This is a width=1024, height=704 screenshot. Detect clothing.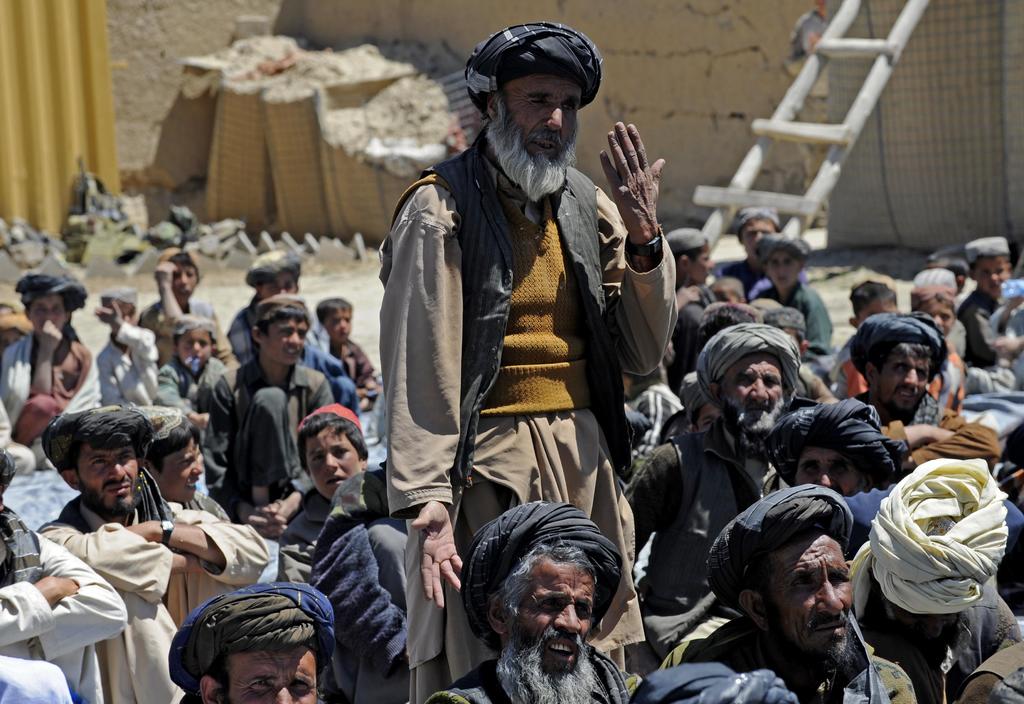
pyautogui.locateOnScreen(221, 291, 340, 519).
